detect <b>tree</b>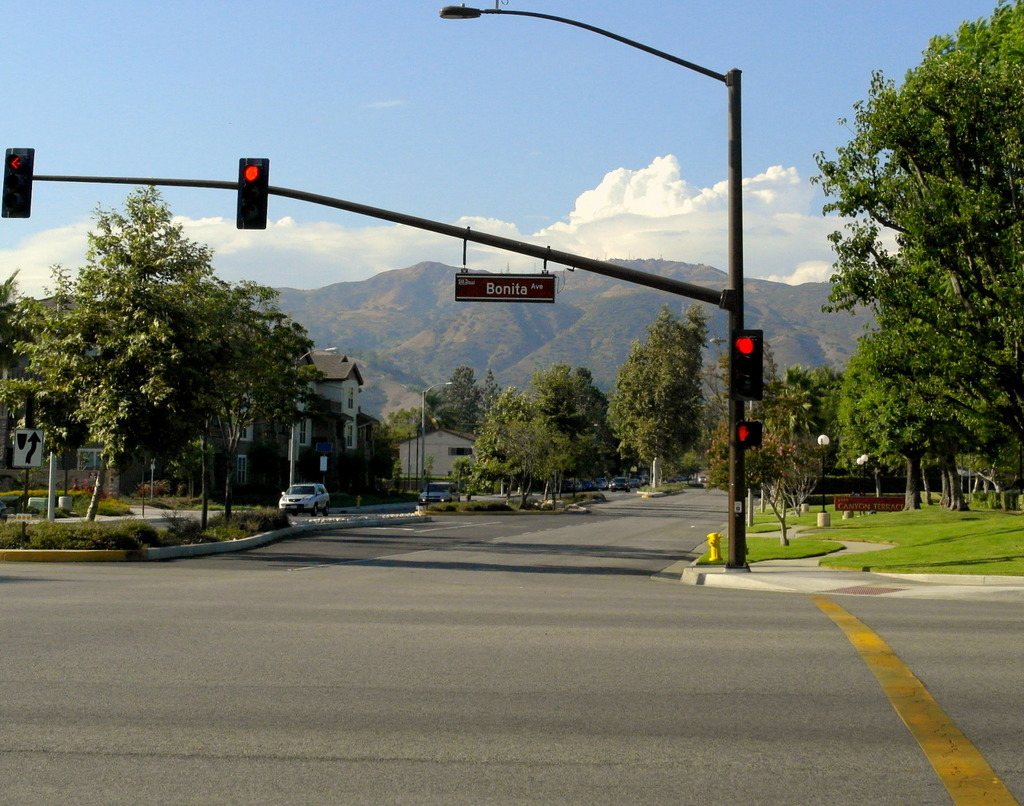
<region>4, 179, 303, 517</region>
